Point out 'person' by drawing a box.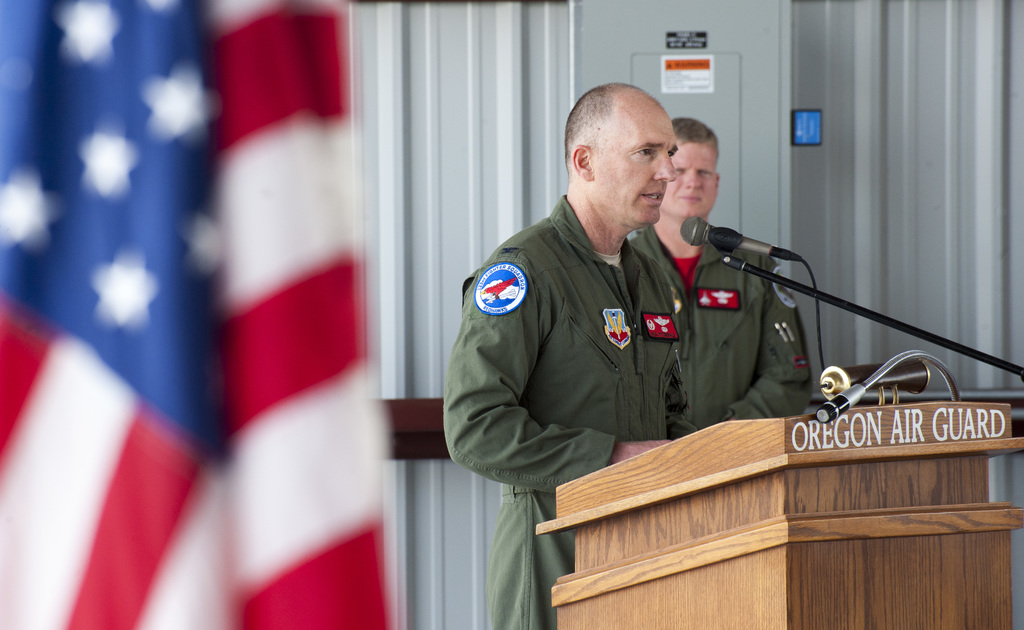
box=[440, 80, 682, 629].
